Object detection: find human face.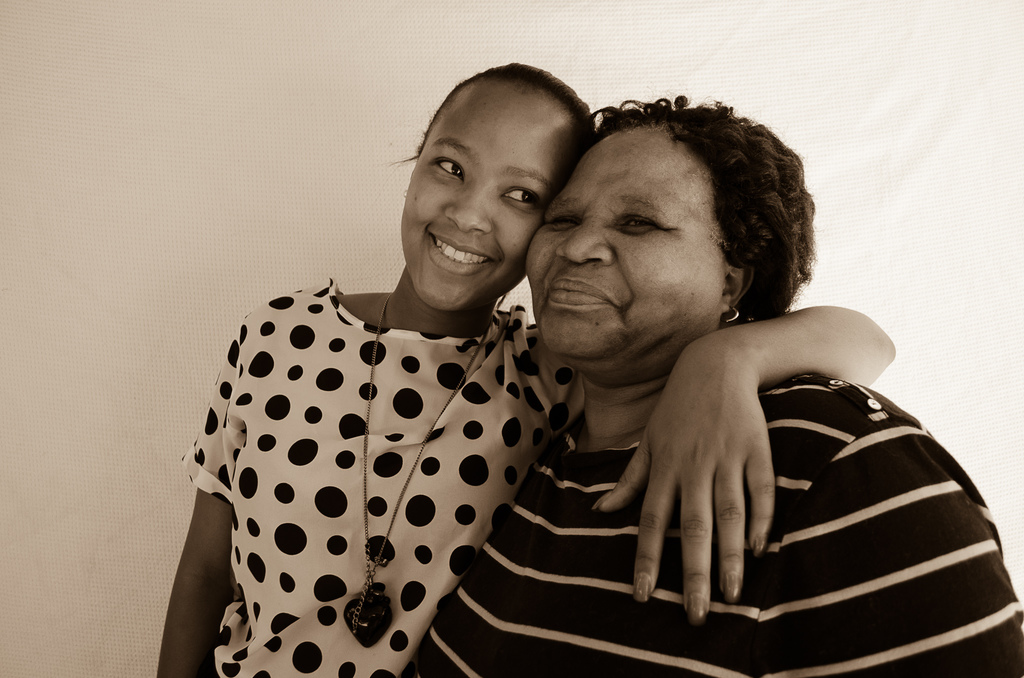
<bbox>525, 134, 720, 354</bbox>.
